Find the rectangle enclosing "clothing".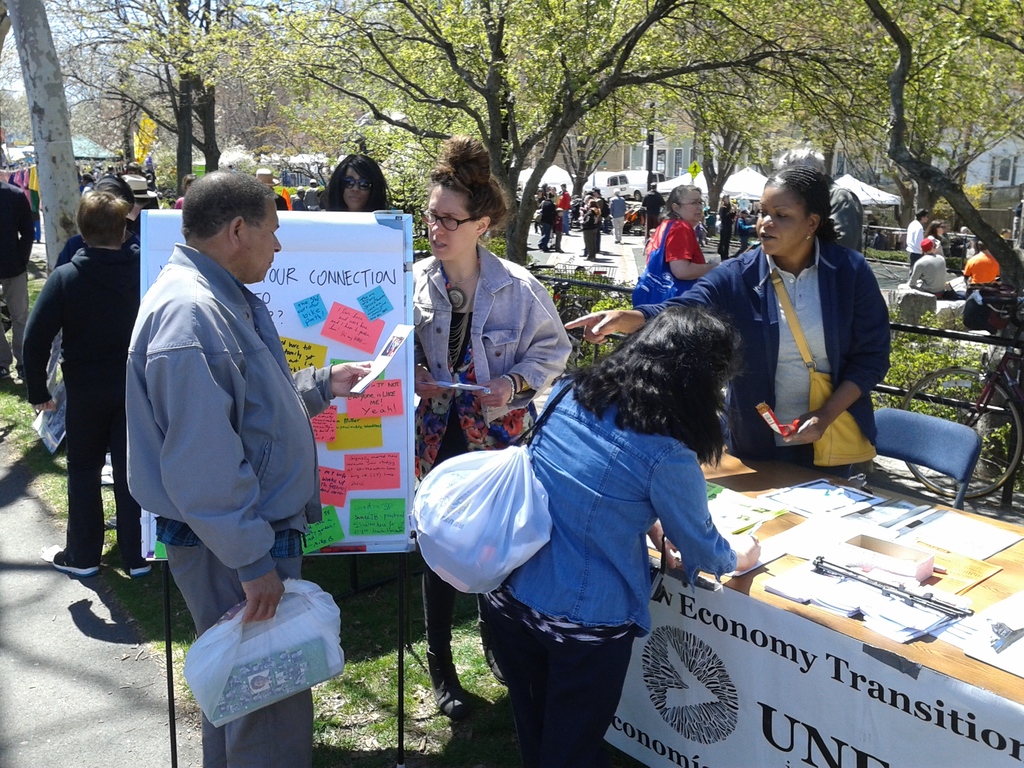
44:209:135:369.
